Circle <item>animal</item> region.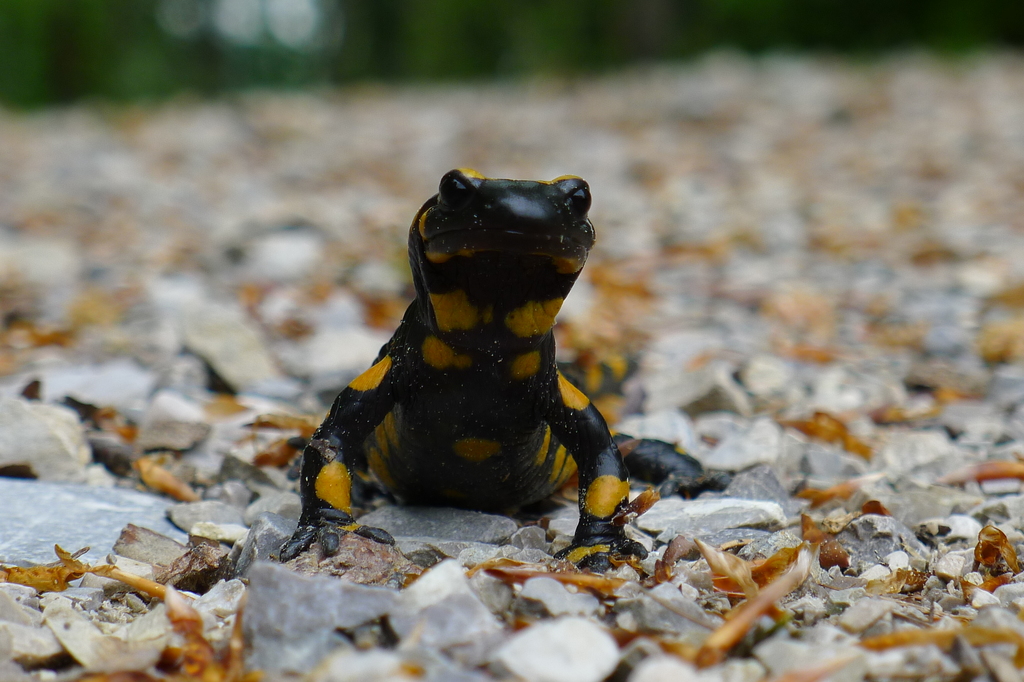
Region: 279 166 737 581.
